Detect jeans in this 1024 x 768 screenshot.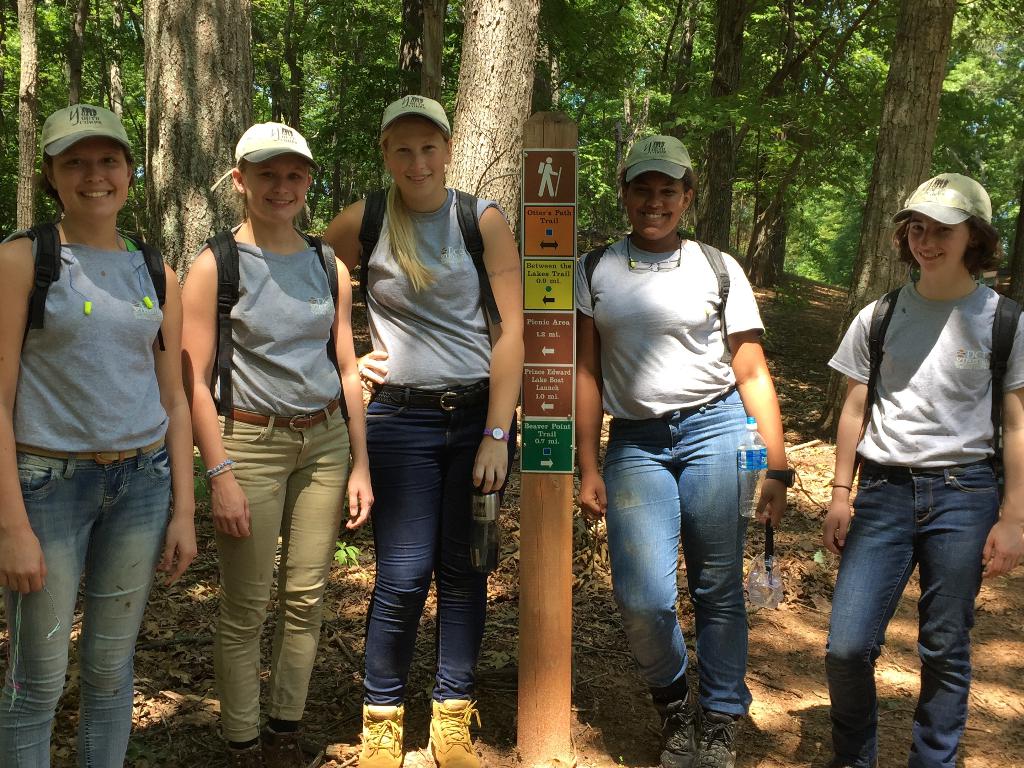
Detection: select_region(362, 383, 515, 707).
